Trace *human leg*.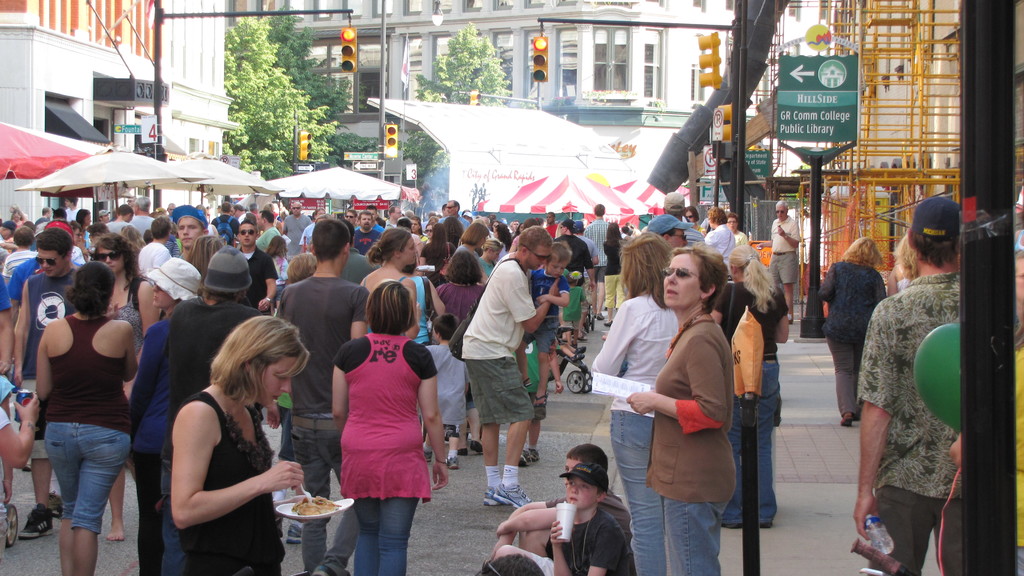
Traced to 612:412:680:575.
